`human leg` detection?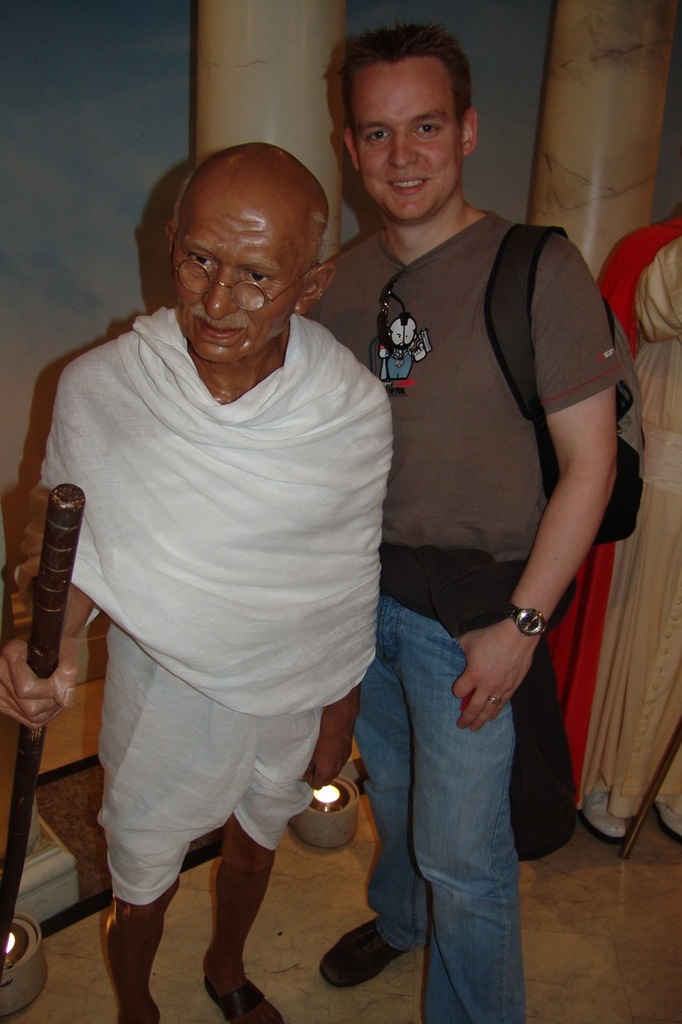
select_region(583, 394, 681, 846)
